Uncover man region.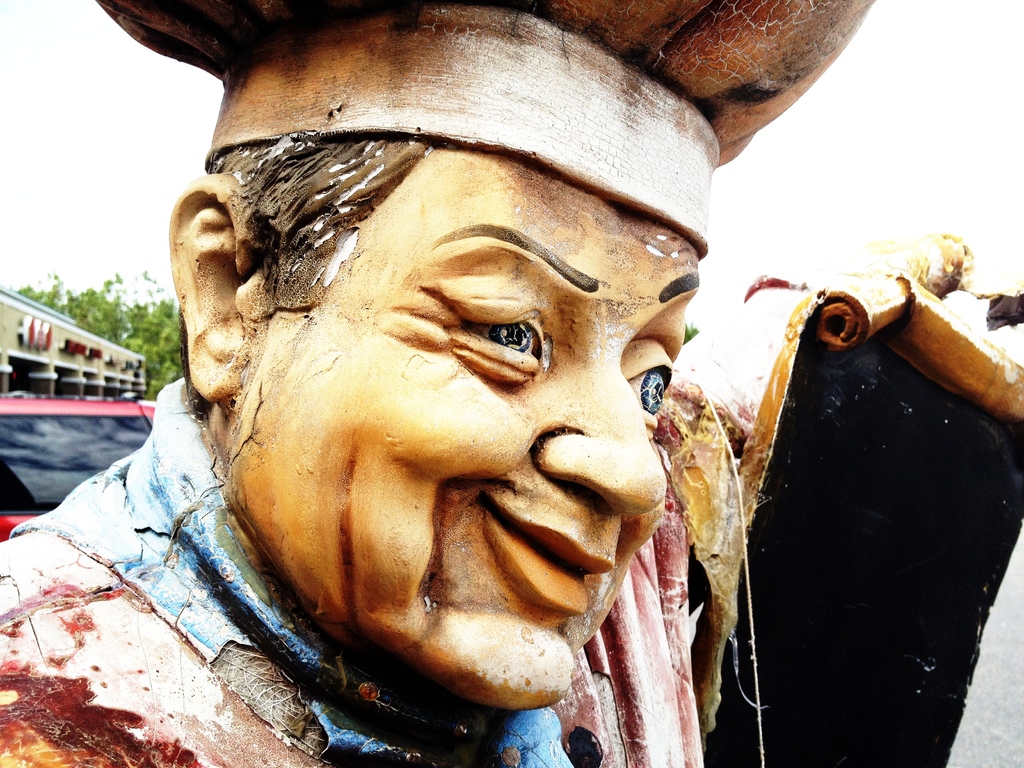
Uncovered: {"x1": 0, "y1": 0, "x2": 873, "y2": 767}.
